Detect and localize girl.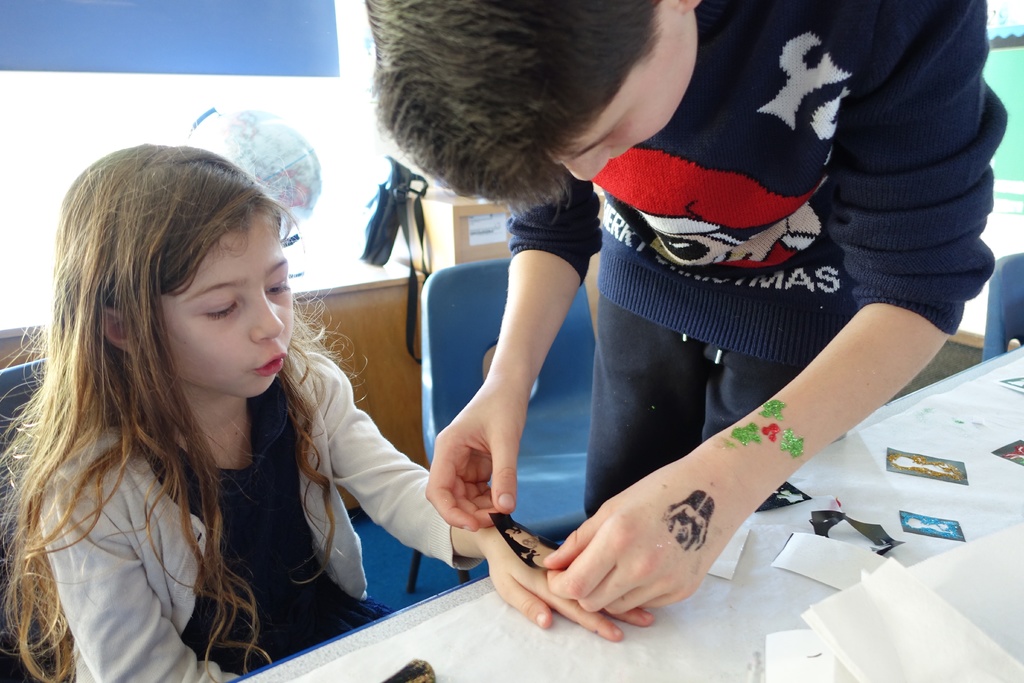
Localized at x1=0, y1=136, x2=656, y2=682.
